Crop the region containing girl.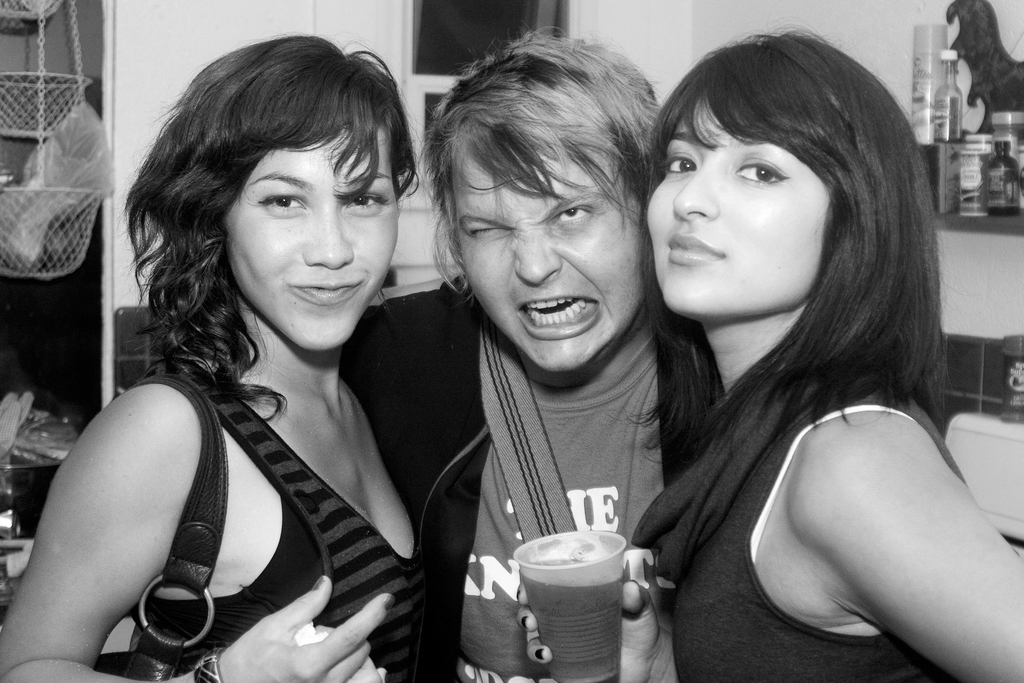
Crop region: {"x1": 0, "y1": 30, "x2": 425, "y2": 682}.
